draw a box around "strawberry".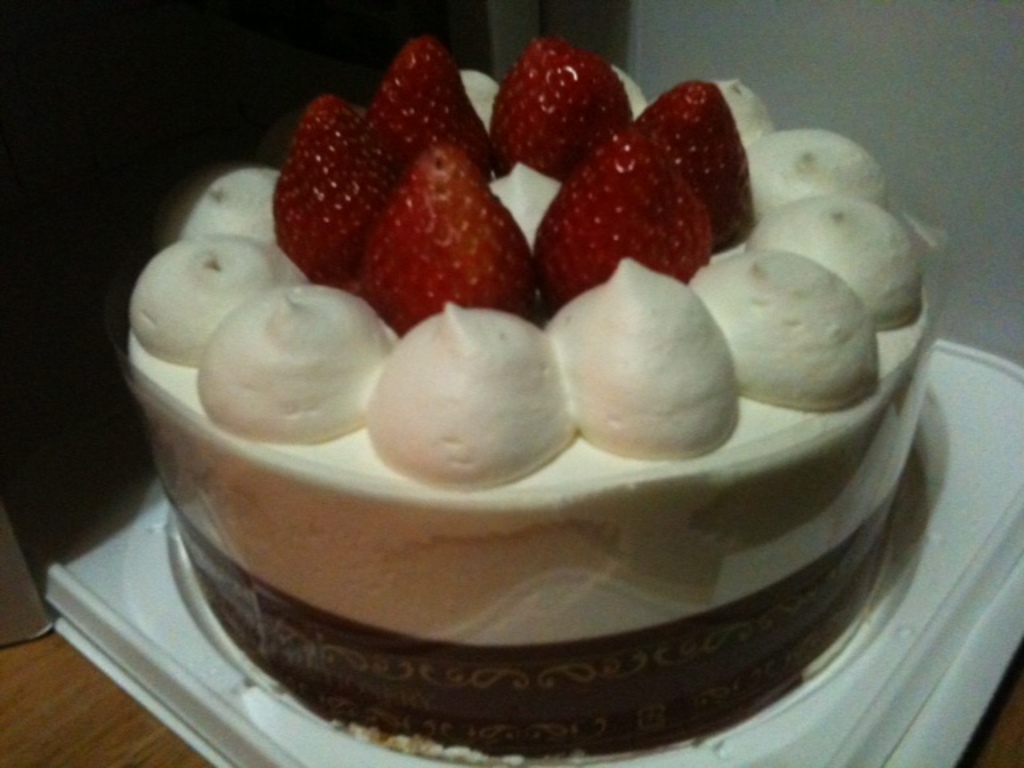
bbox(355, 147, 544, 347).
